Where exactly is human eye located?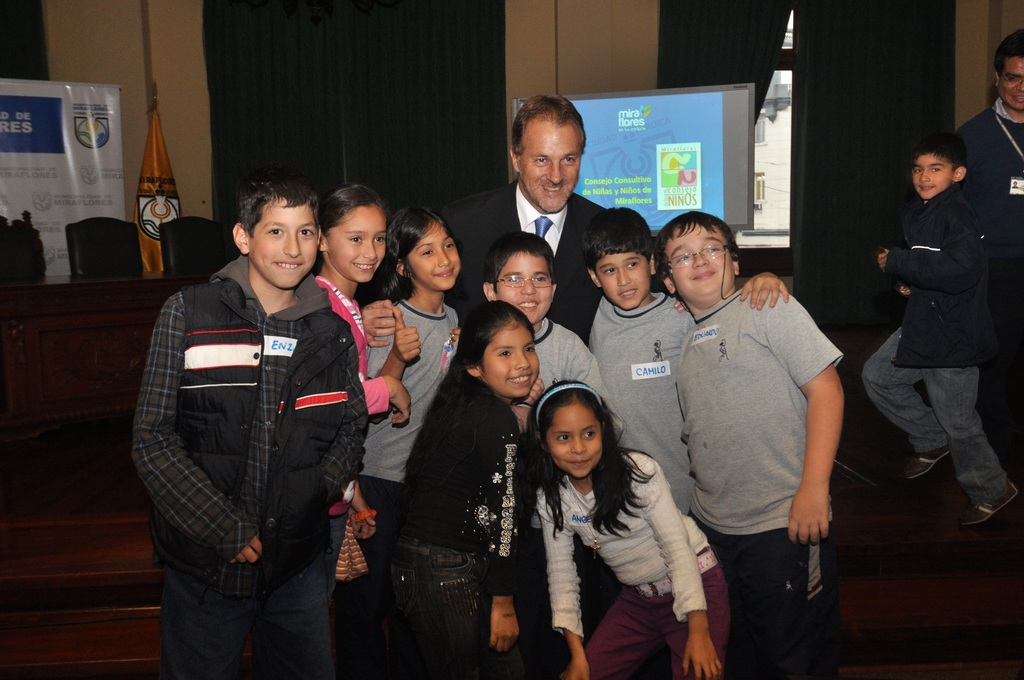
Its bounding box is BBox(372, 236, 384, 244).
